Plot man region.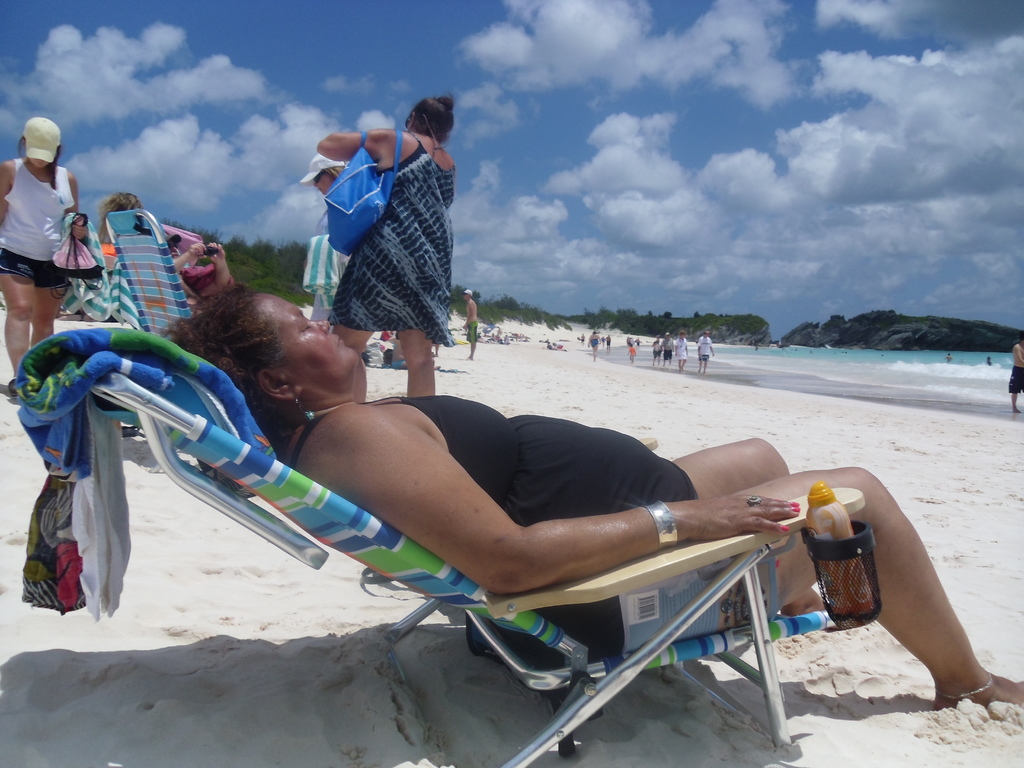
Plotted at box(463, 288, 476, 359).
